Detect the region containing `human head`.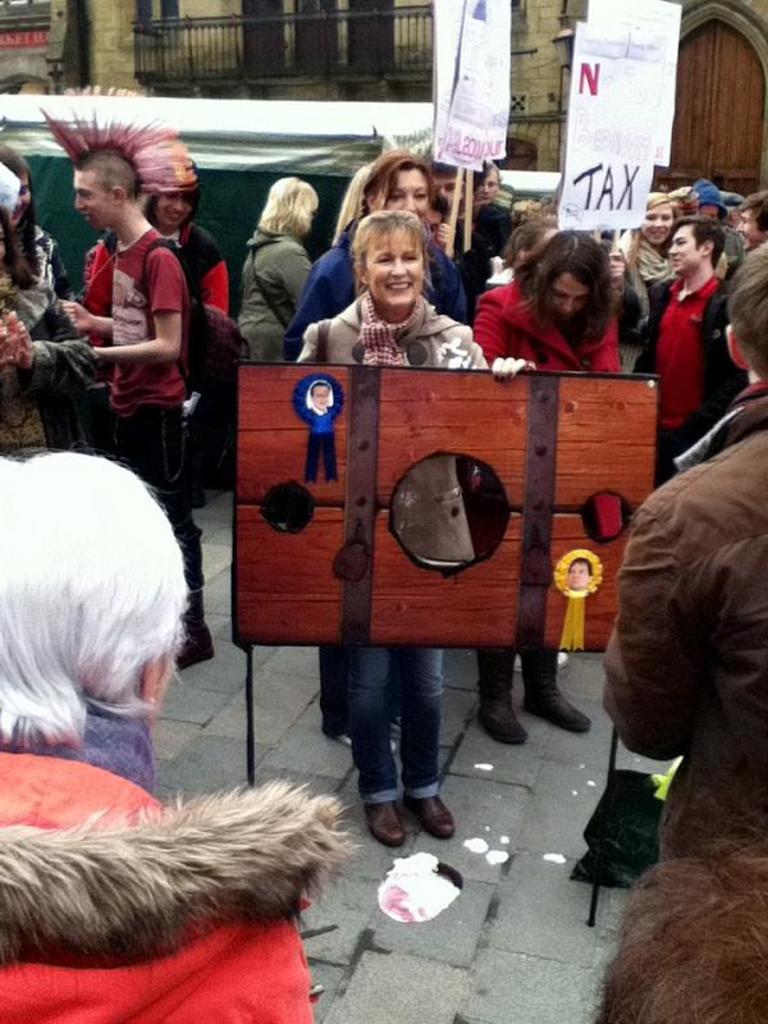
631,193,681,238.
